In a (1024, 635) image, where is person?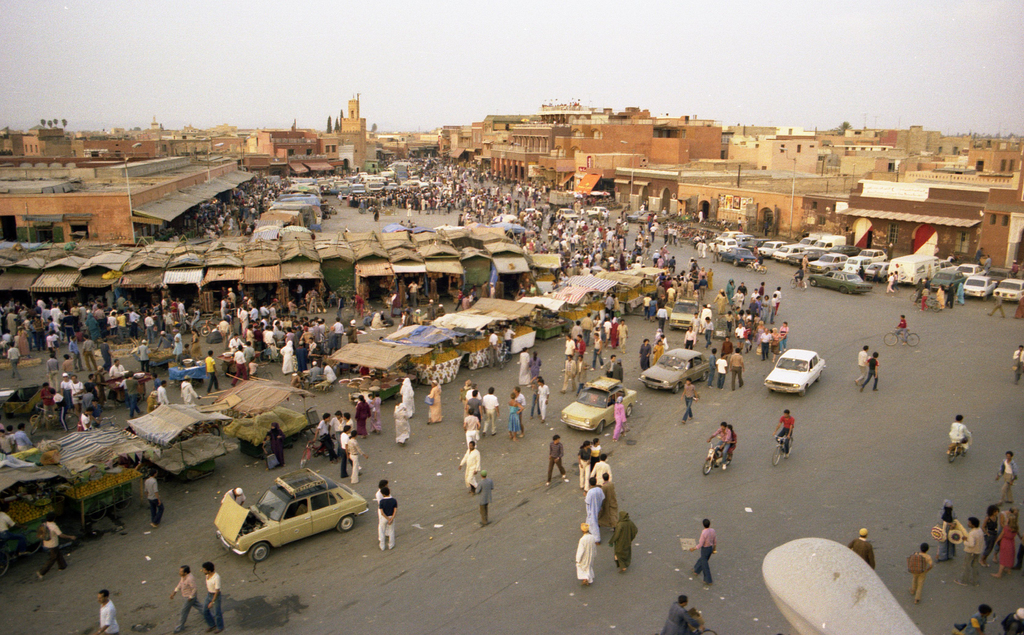
select_region(908, 542, 936, 599).
